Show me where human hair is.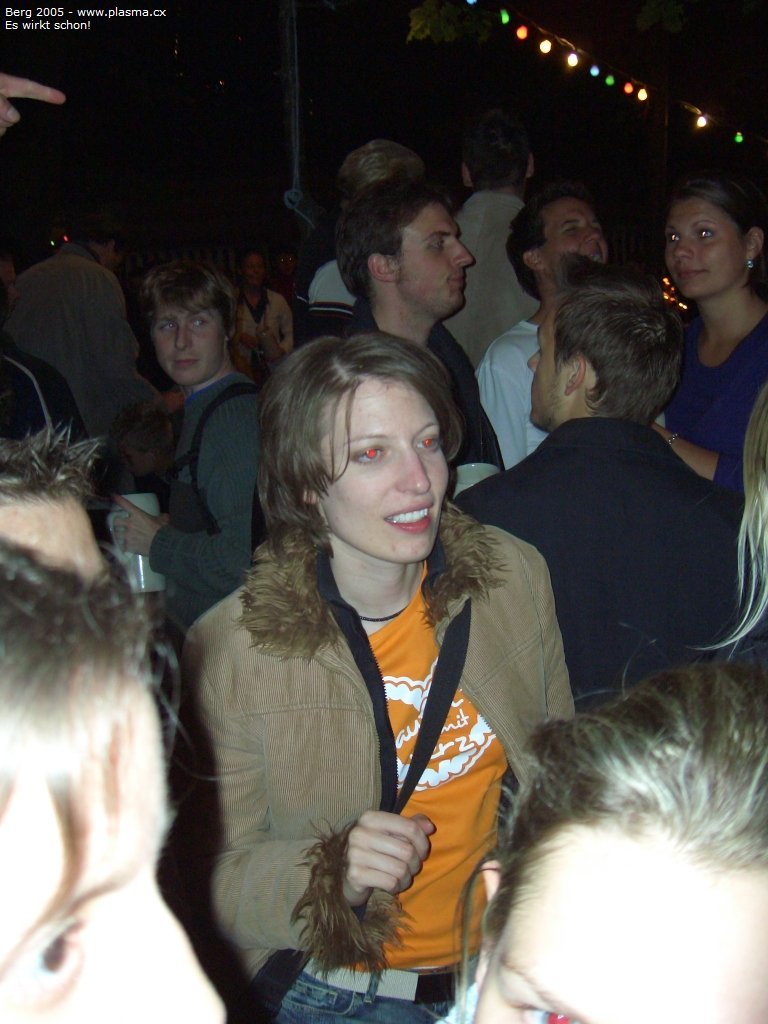
human hair is at [340, 141, 423, 205].
